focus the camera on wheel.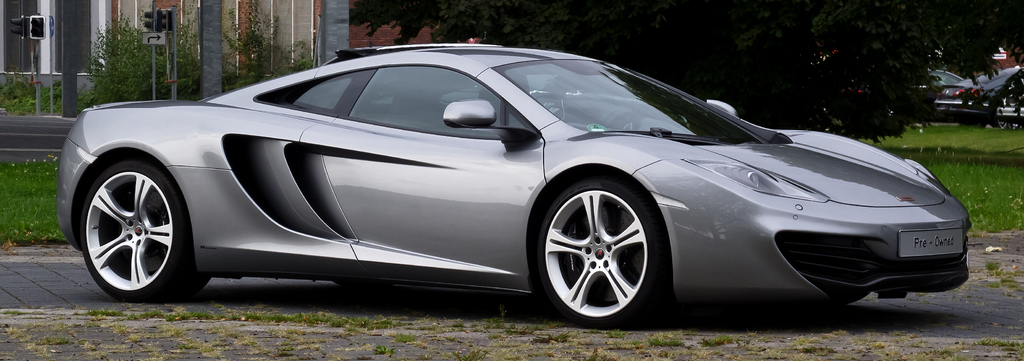
Focus region: (538,175,660,321).
